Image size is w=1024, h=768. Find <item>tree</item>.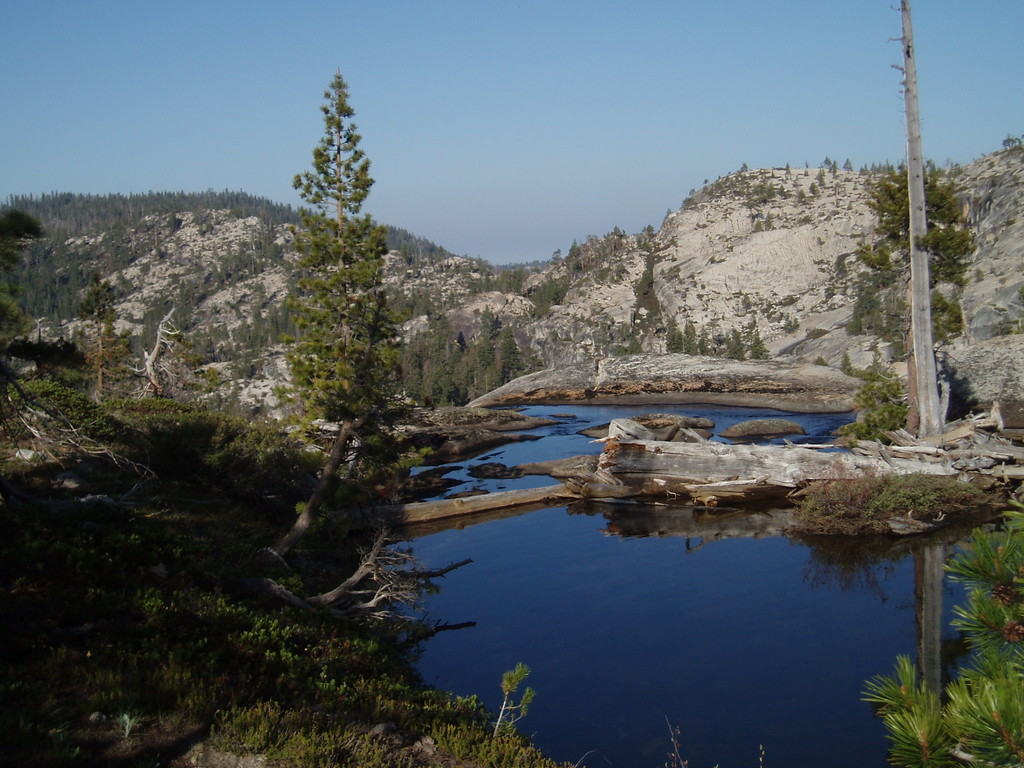
678 318 691 351.
